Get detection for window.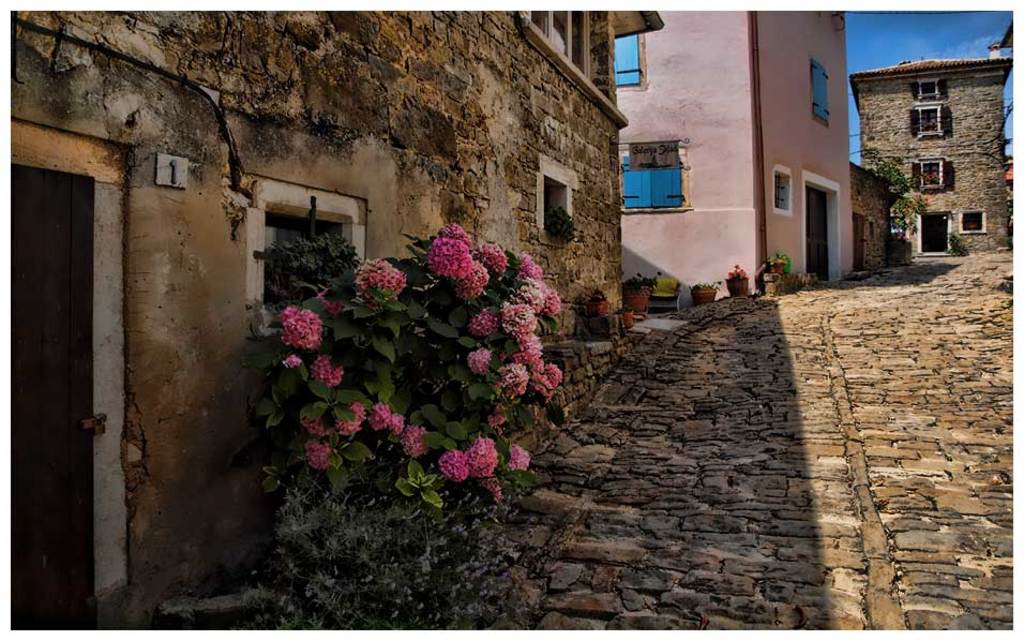
Detection: <region>611, 32, 643, 91</region>.
